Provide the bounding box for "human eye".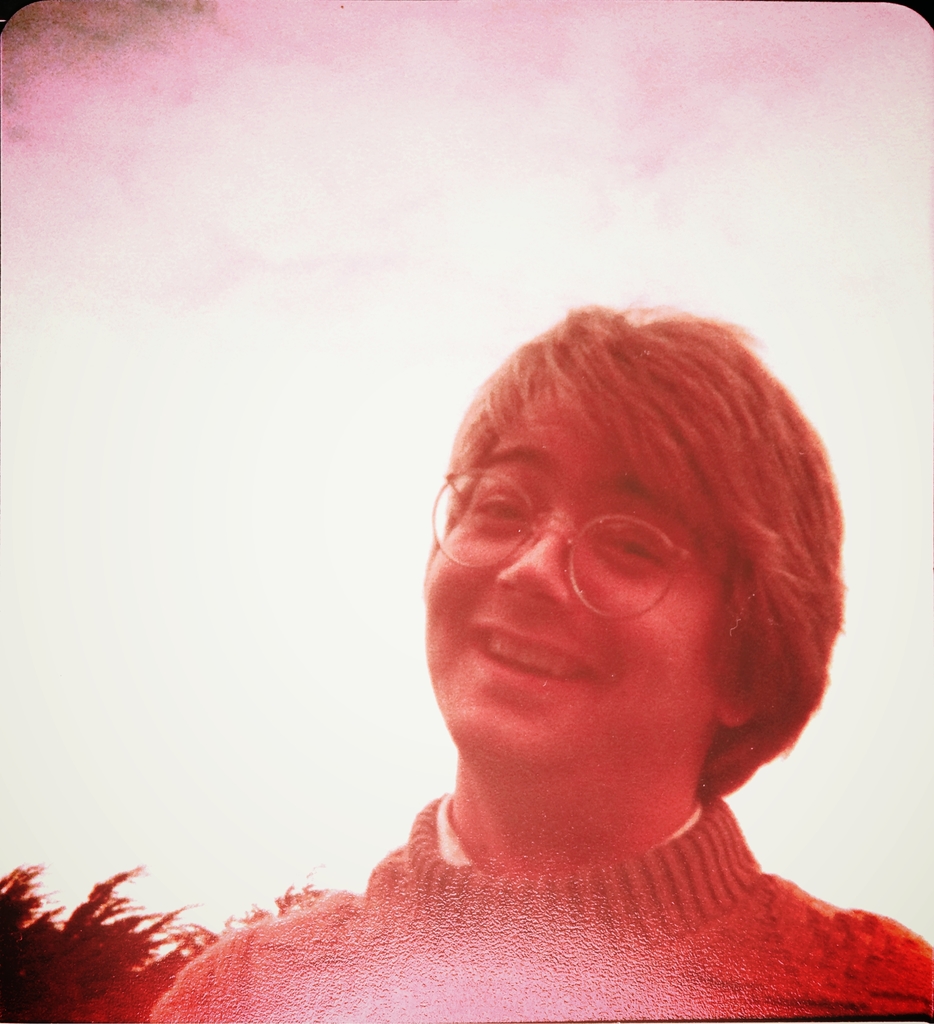
<region>454, 471, 545, 532</region>.
